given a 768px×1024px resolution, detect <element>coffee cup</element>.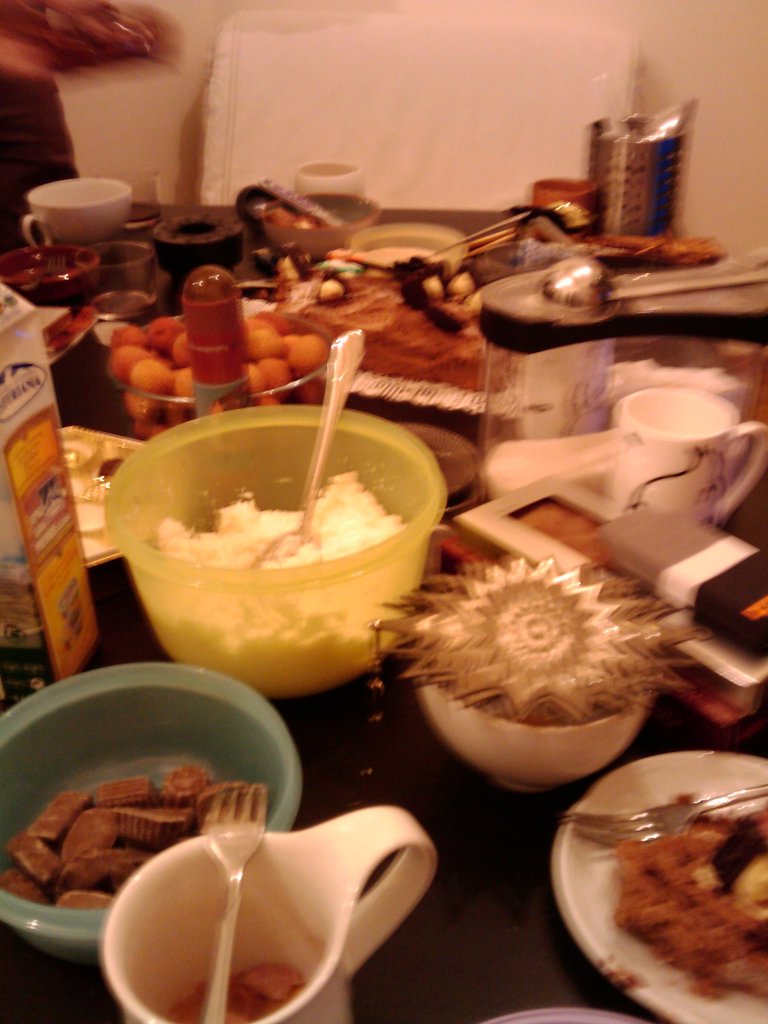
16:171:134:243.
